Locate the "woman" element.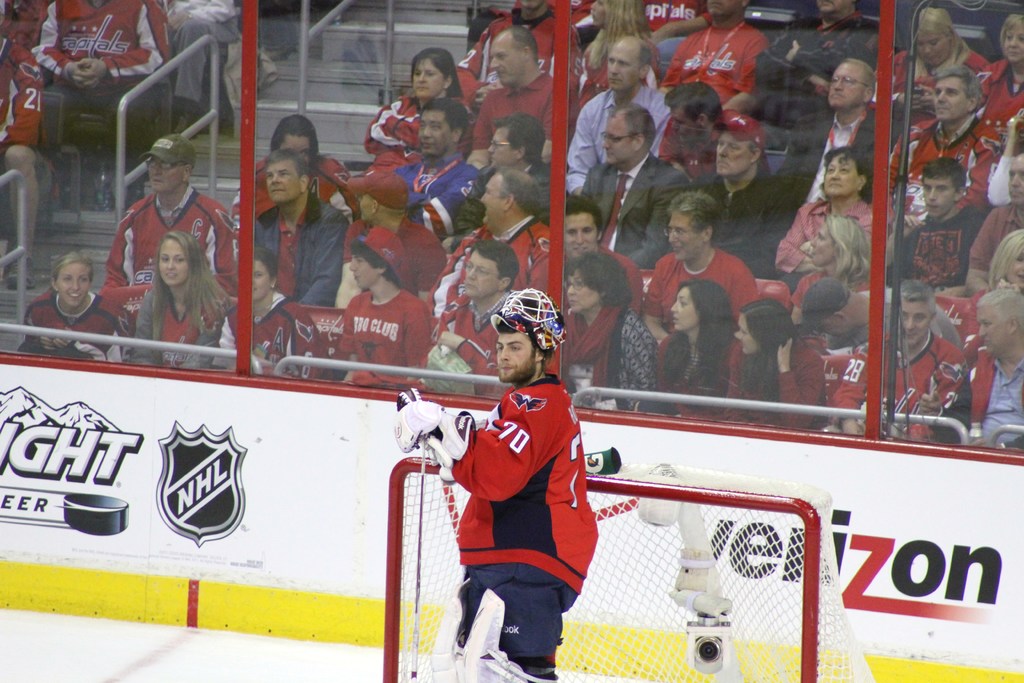
Element bbox: box=[211, 245, 330, 379].
